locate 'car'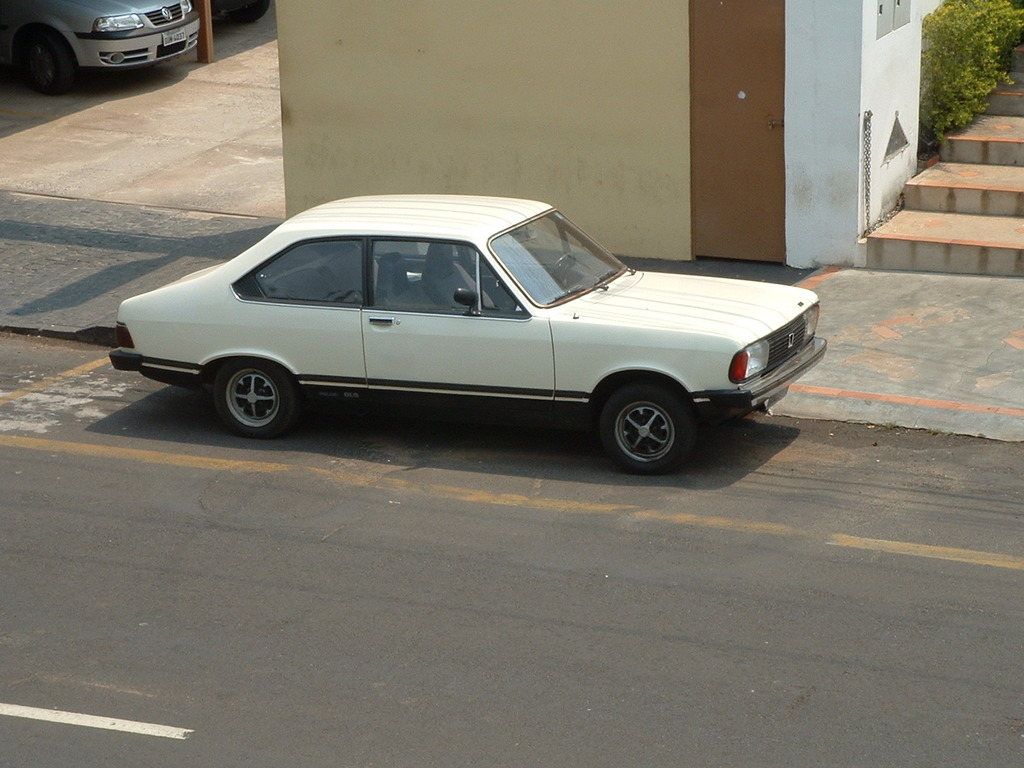
box=[110, 196, 827, 474]
